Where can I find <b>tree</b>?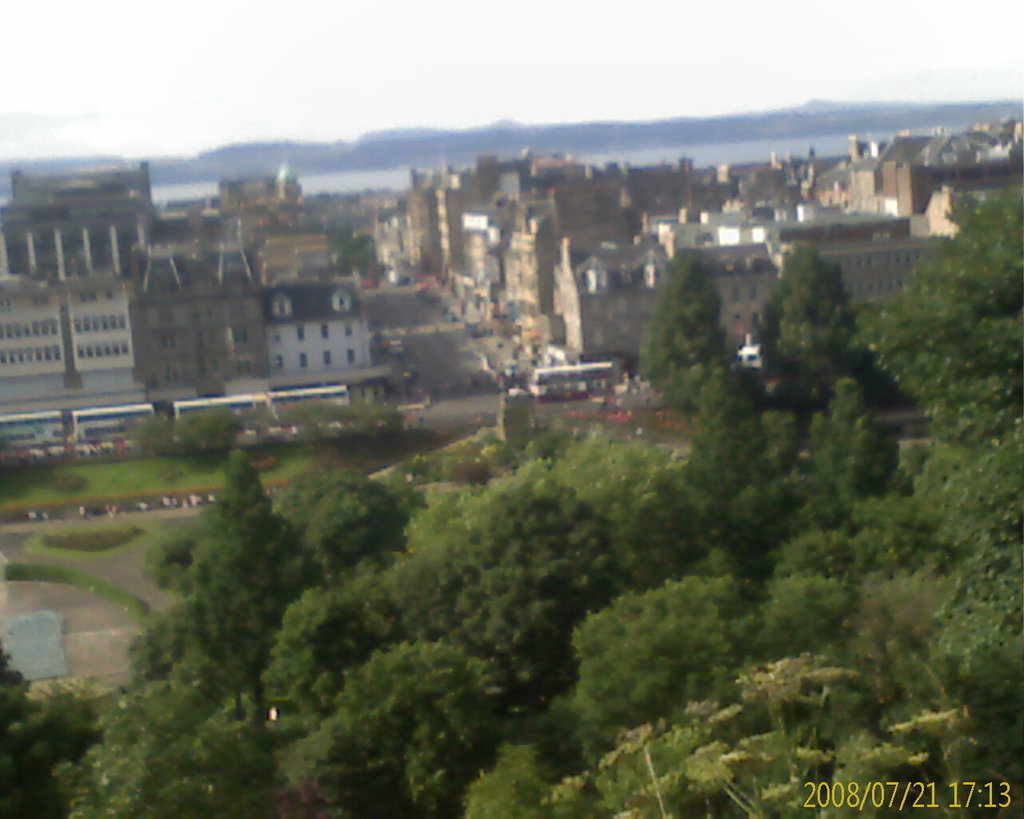
You can find it at <region>0, 647, 58, 818</region>.
